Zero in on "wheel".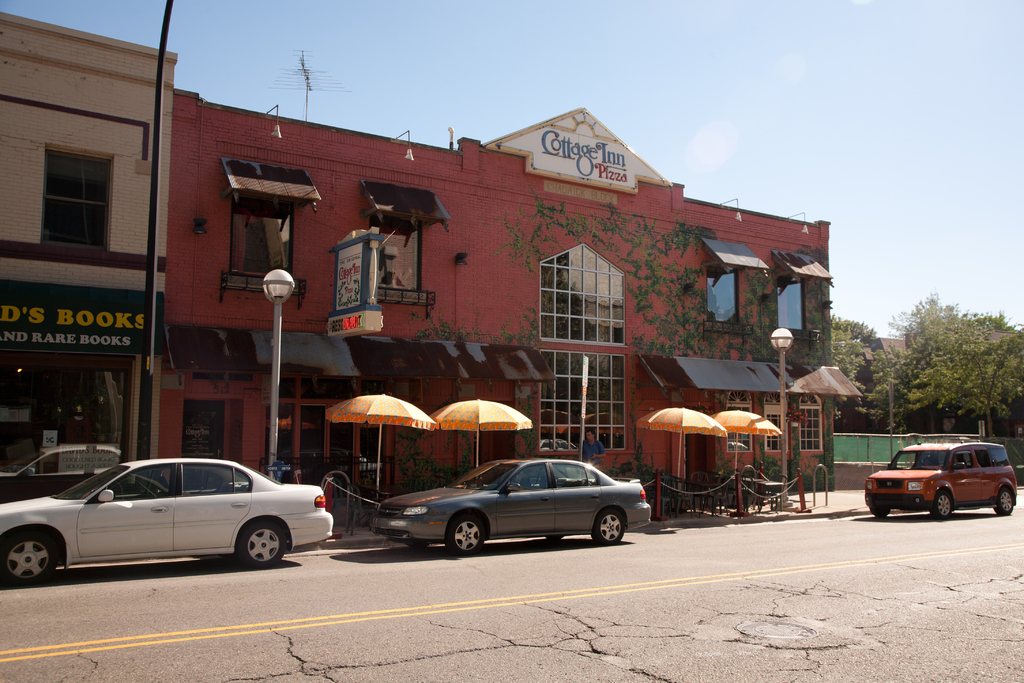
Zeroed in: (994,484,1015,514).
